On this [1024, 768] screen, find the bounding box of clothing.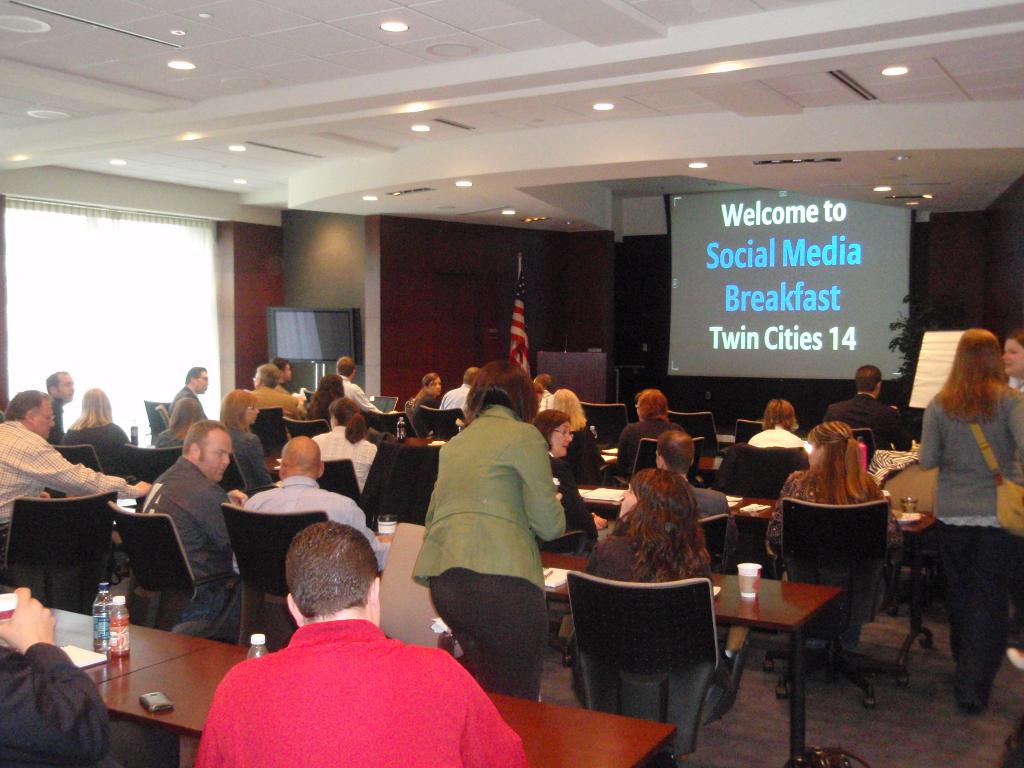
Bounding box: (left=922, top=379, right=1023, bottom=511).
